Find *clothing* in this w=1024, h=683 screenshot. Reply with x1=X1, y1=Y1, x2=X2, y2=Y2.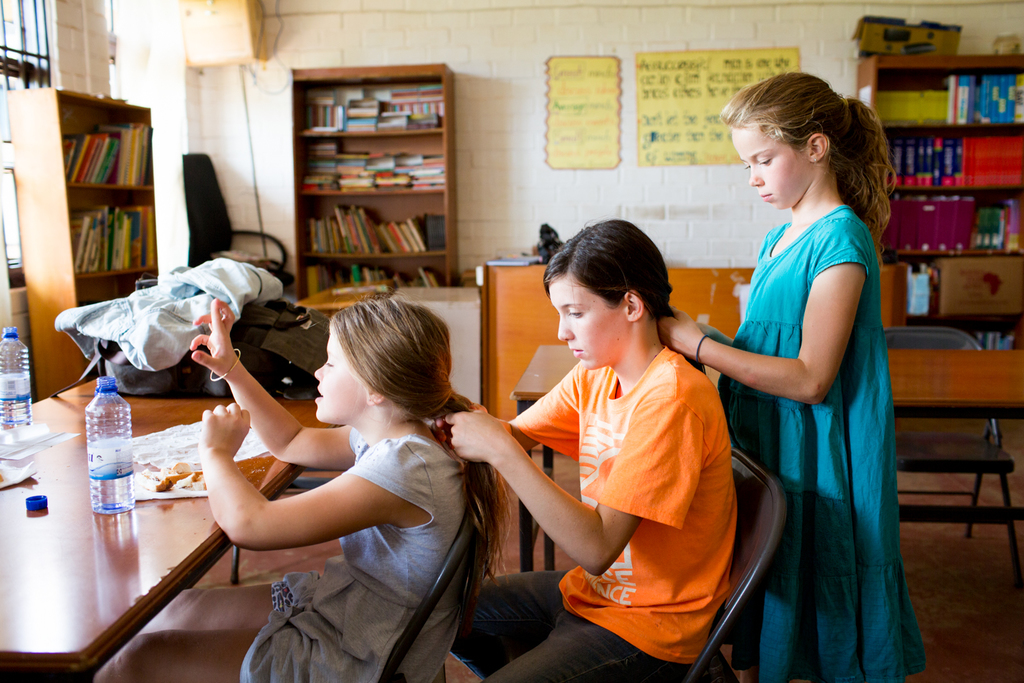
x1=240, y1=427, x2=467, y2=682.
